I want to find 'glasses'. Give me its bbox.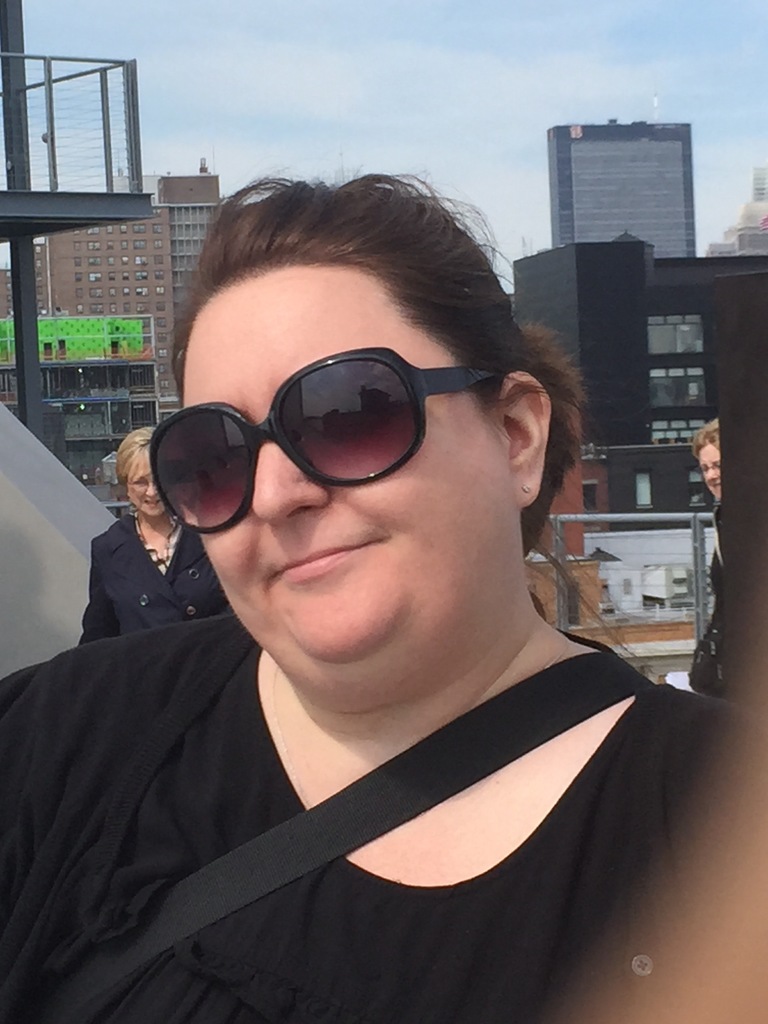
rect(694, 459, 722, 479).
